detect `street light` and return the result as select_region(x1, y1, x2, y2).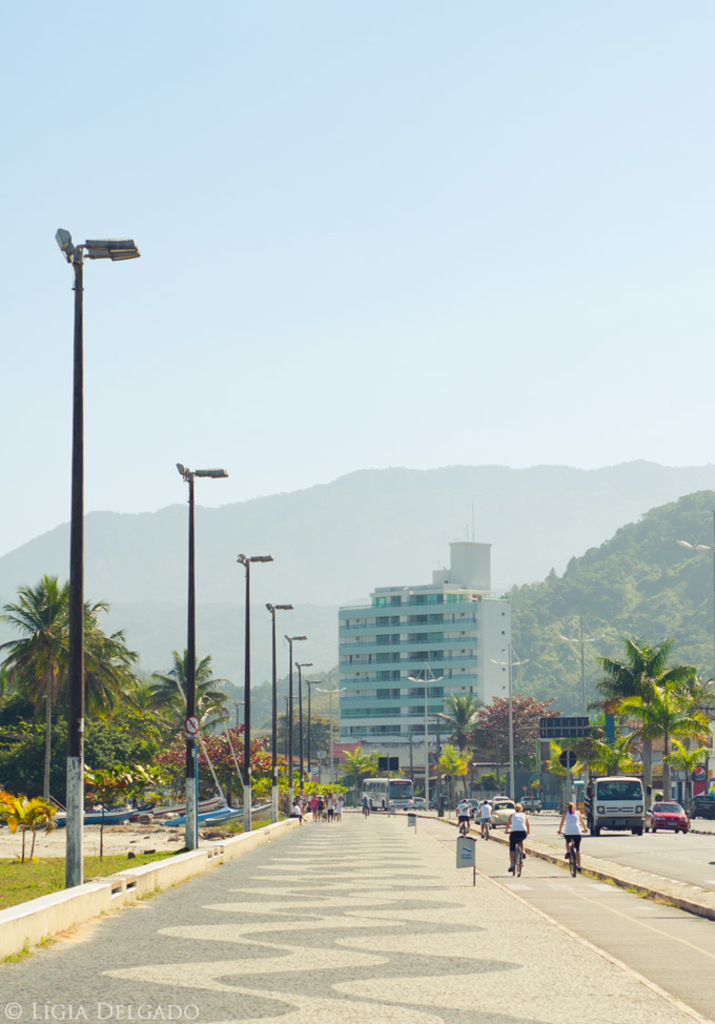
select_region(61, 227, 144, 886).
